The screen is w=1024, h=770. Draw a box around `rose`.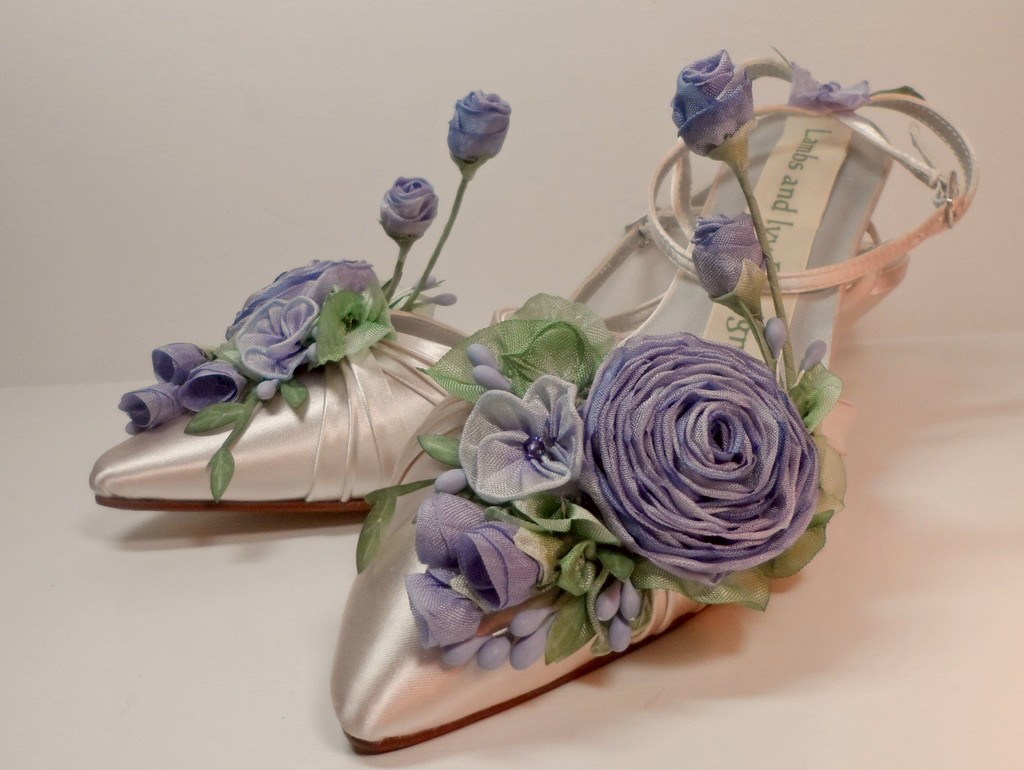
box=[404, 564, 488, 657].
